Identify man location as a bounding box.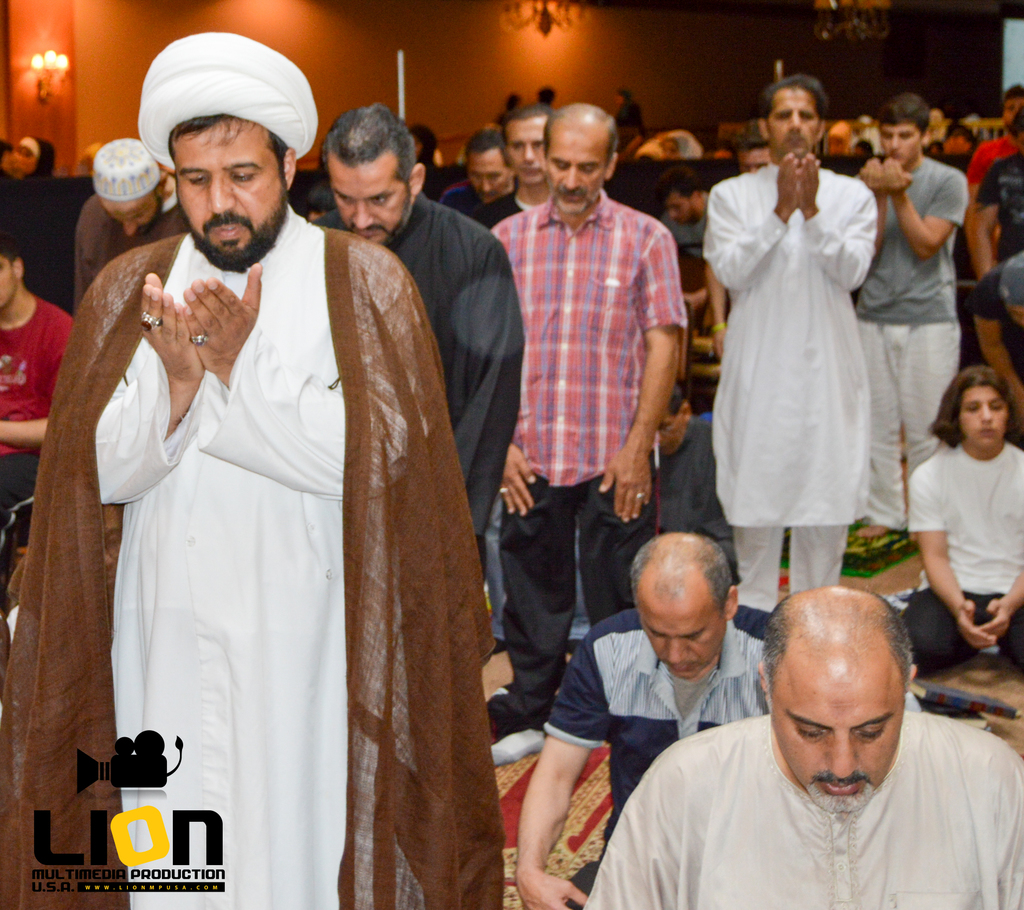
440,125,521,219.
